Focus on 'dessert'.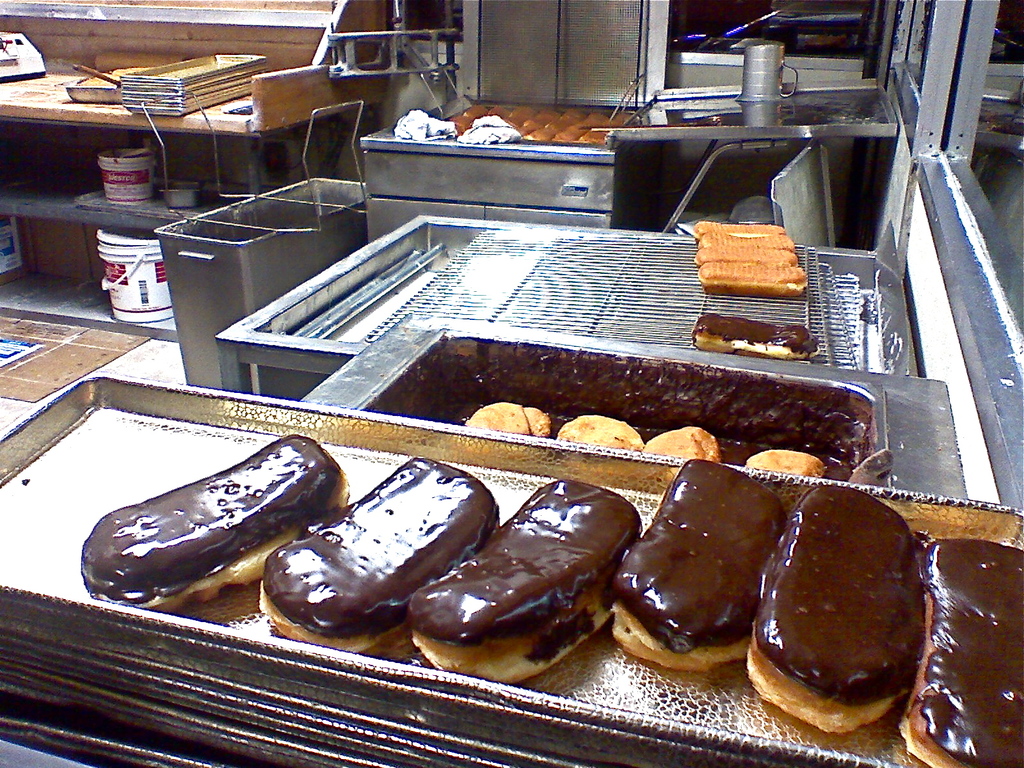
Focused at [609,456,790,676].
